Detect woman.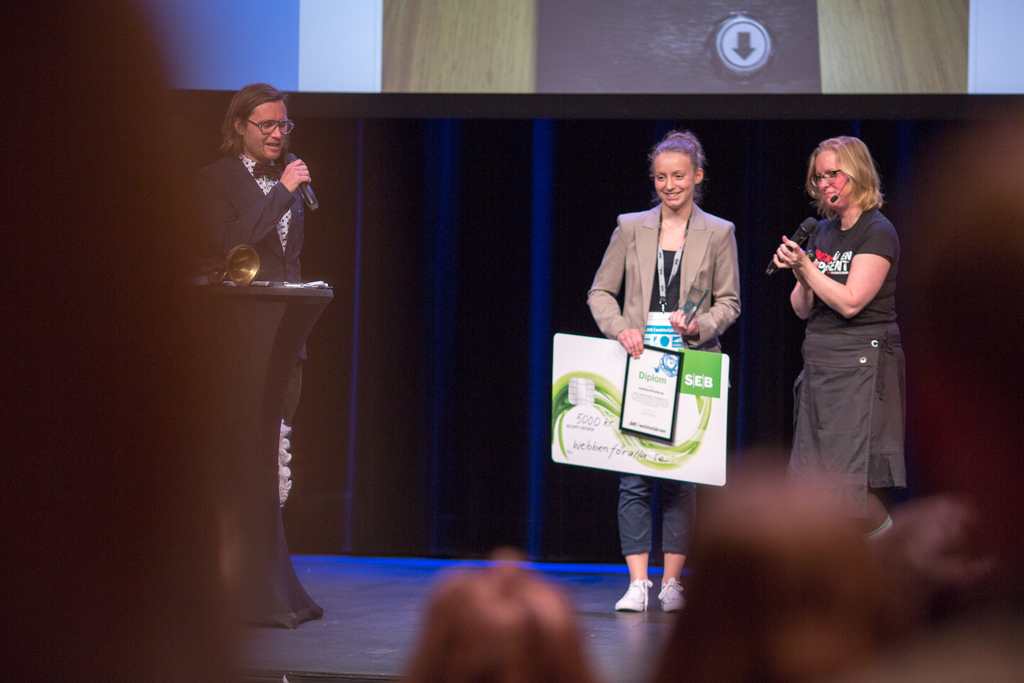
Detected at l=582, t=130, r=748, b=630.
